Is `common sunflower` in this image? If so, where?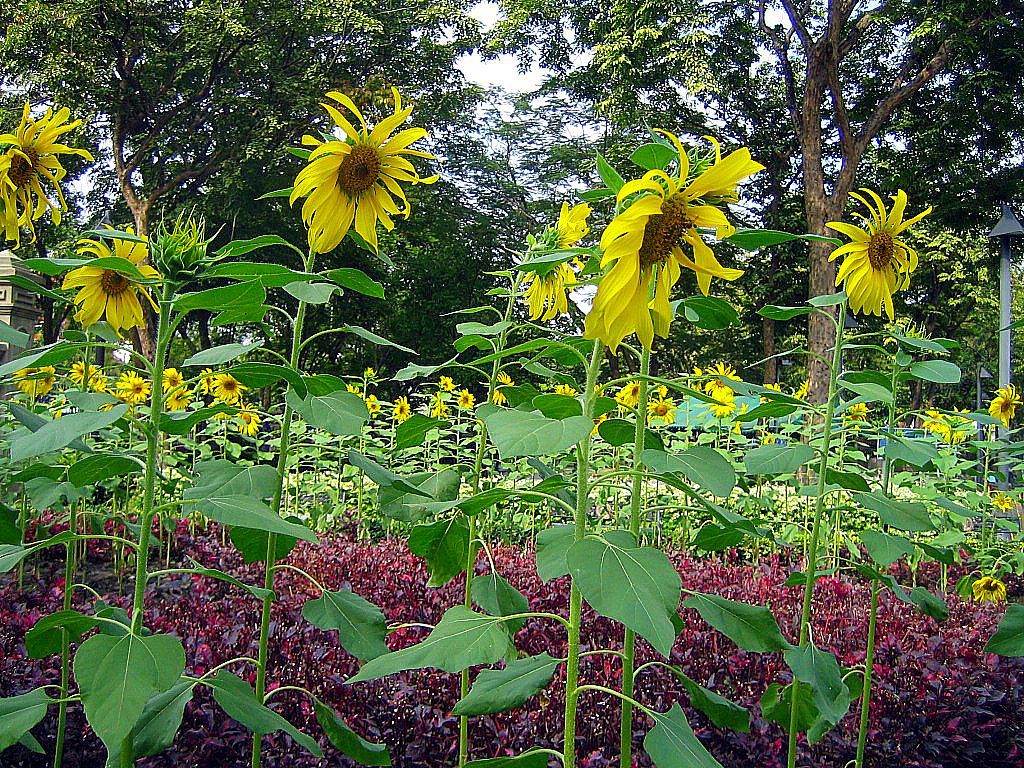
Yes, at Rect(587, 127, 768, 358).
